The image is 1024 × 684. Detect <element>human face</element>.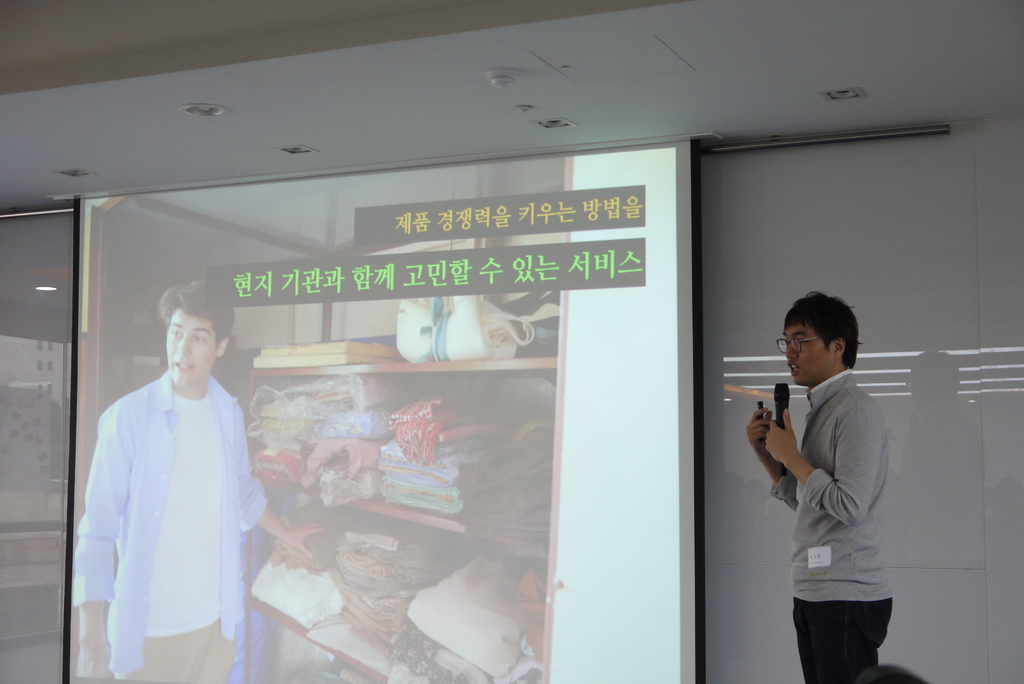
Detection: bbox=[168, 305, 215, 385].
